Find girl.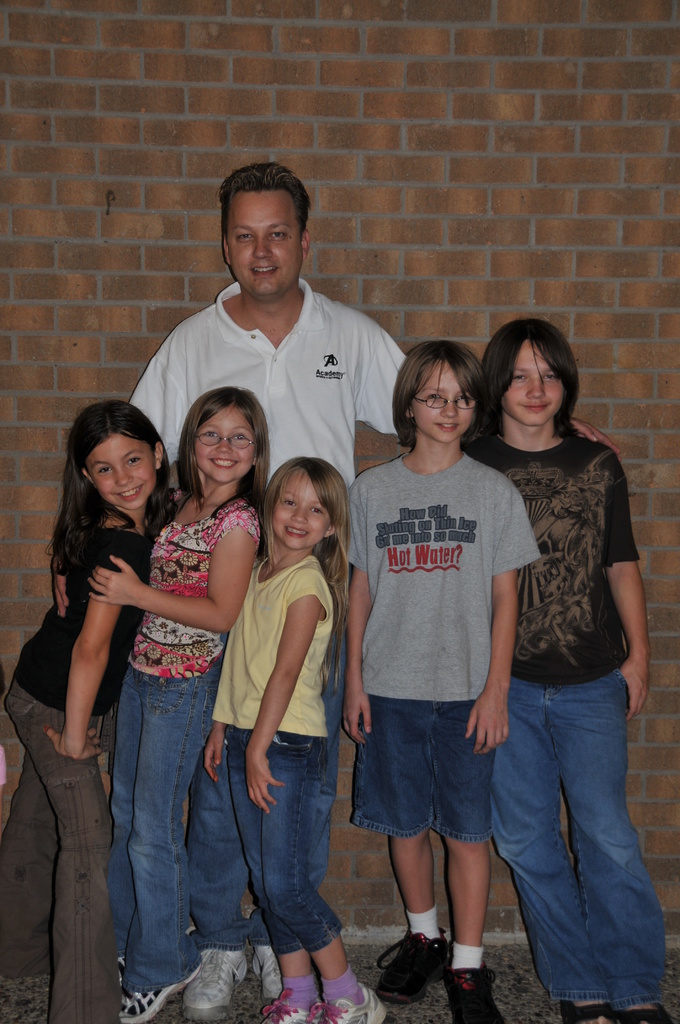
(53,388,273,1023).
